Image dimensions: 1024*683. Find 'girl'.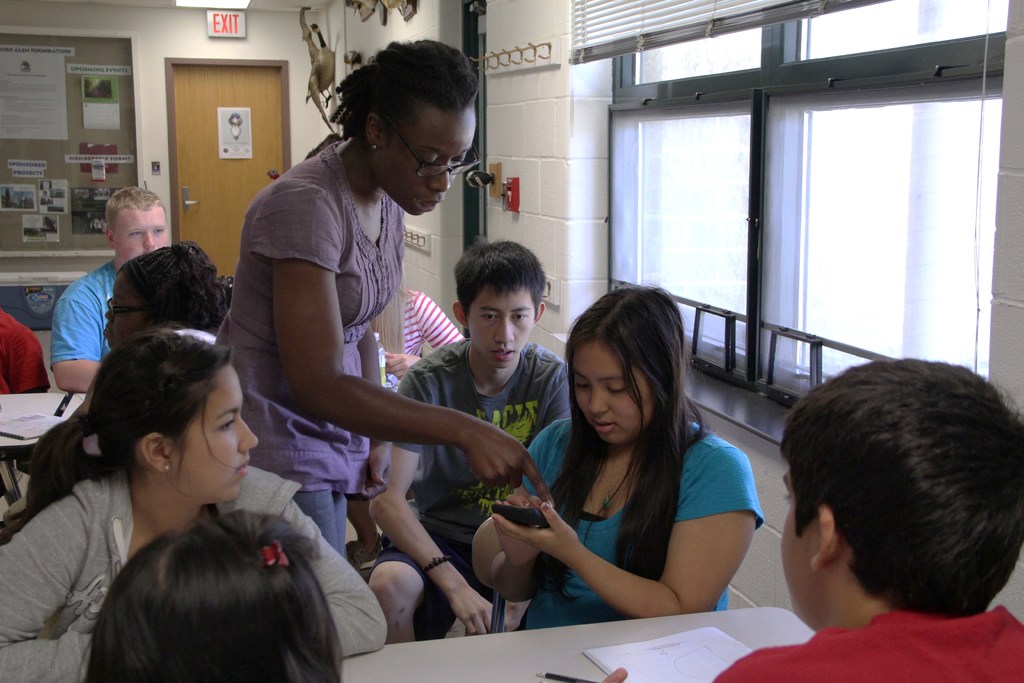
crop(0, 238, 225, 546).
